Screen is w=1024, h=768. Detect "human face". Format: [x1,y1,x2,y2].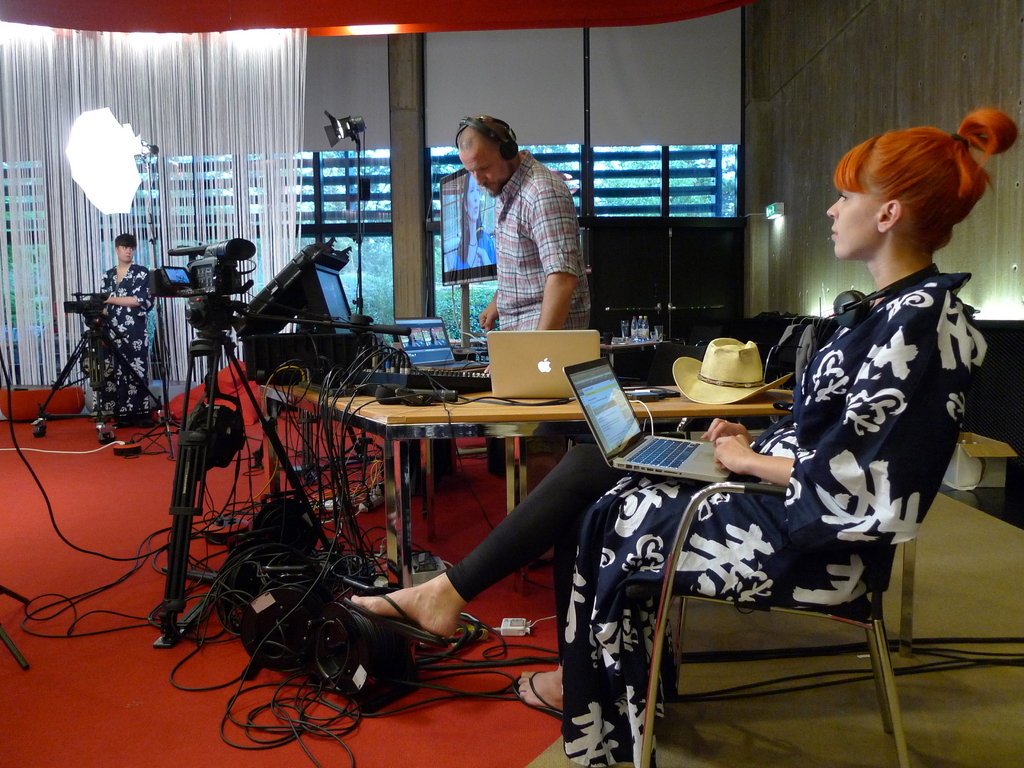
[461,145,511,196].
